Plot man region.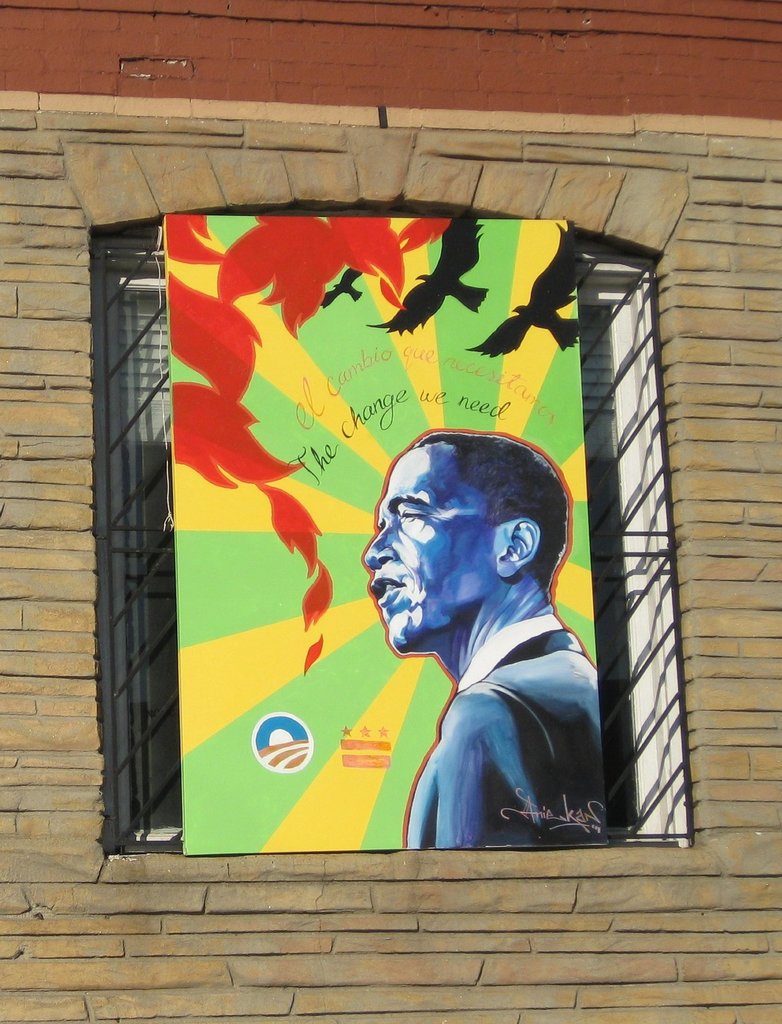
Plotted at Rect(364, 429, 610, 844).
